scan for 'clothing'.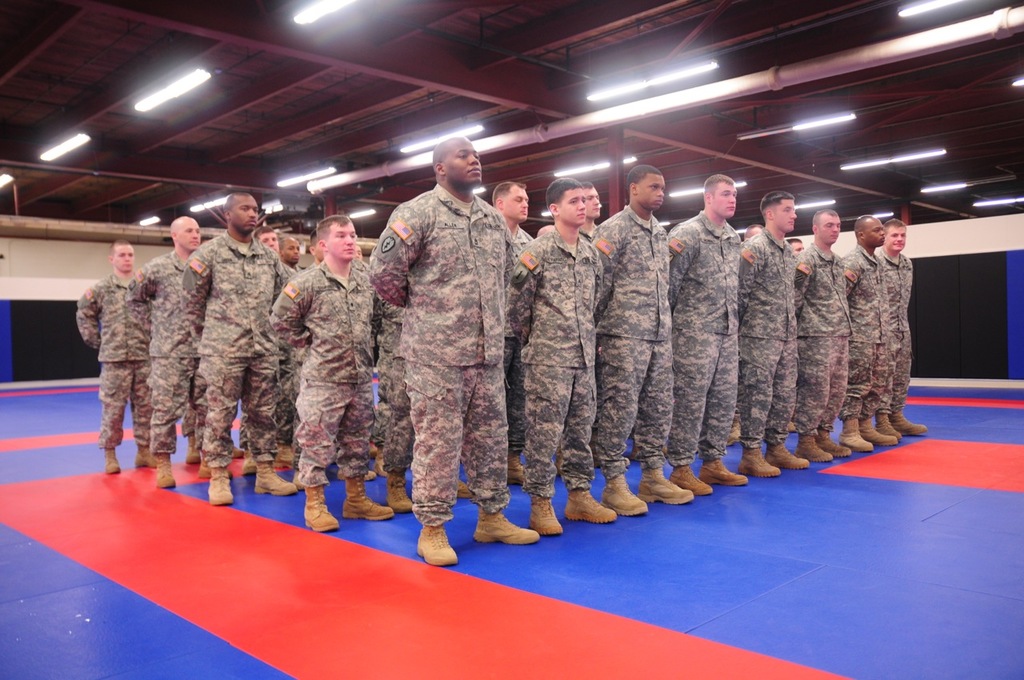
Scan result: crop(798, 249, 852, 438).
